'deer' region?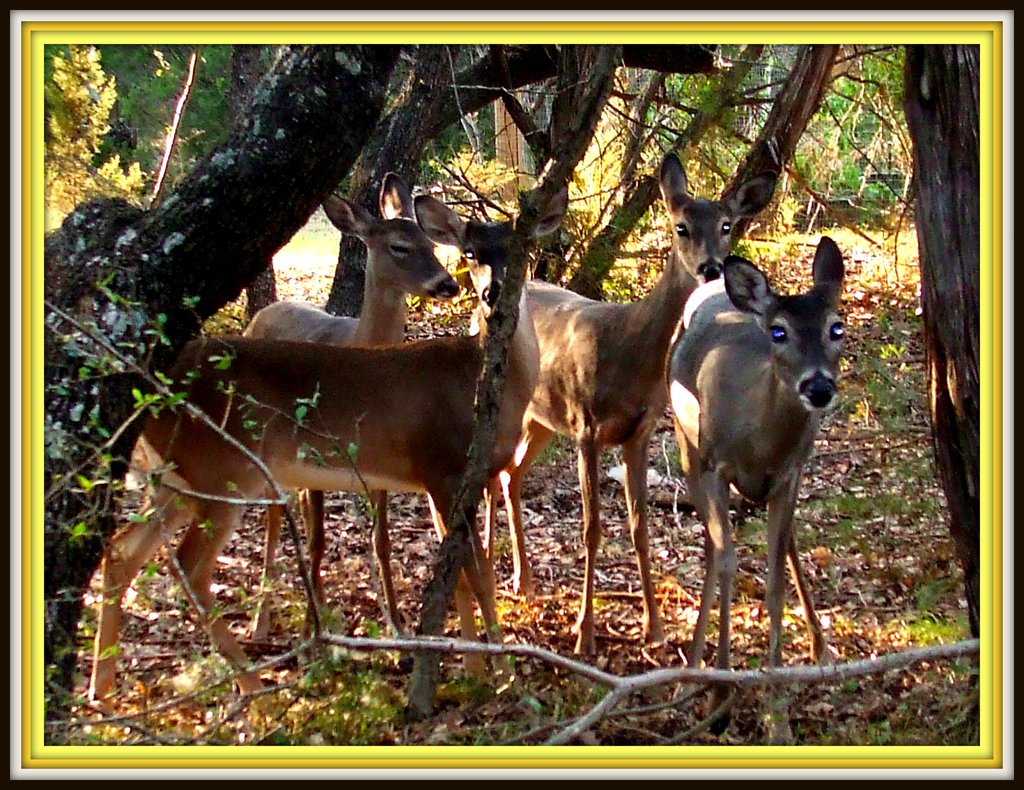
<bbox>241, 170, 463, 644</bbox>
